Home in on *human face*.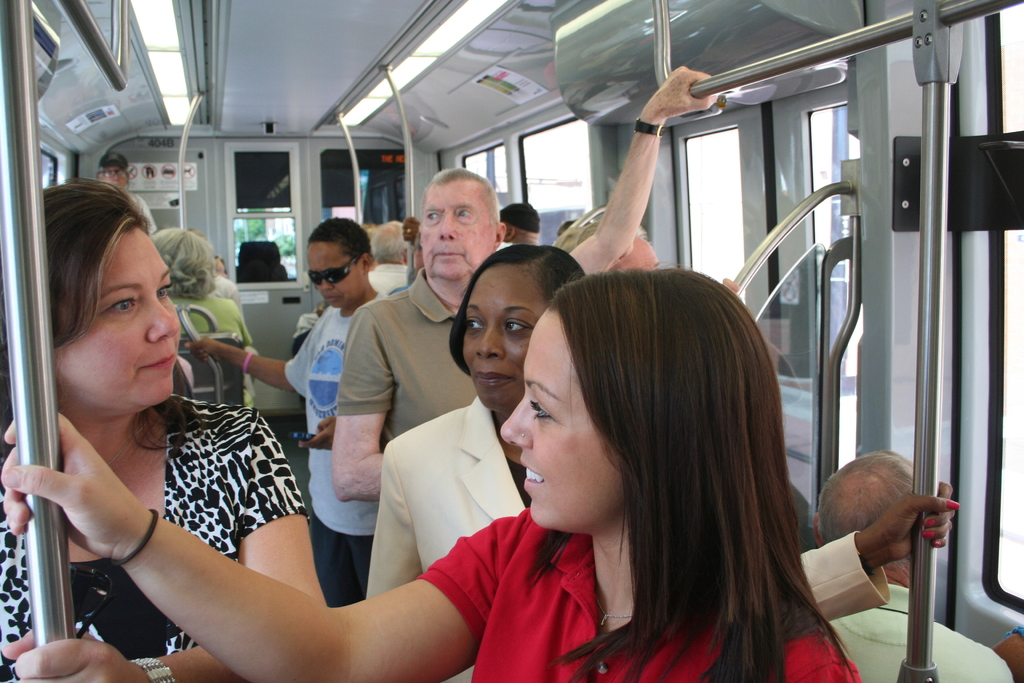
Homed in at rect(460, 263, 545, 407).
